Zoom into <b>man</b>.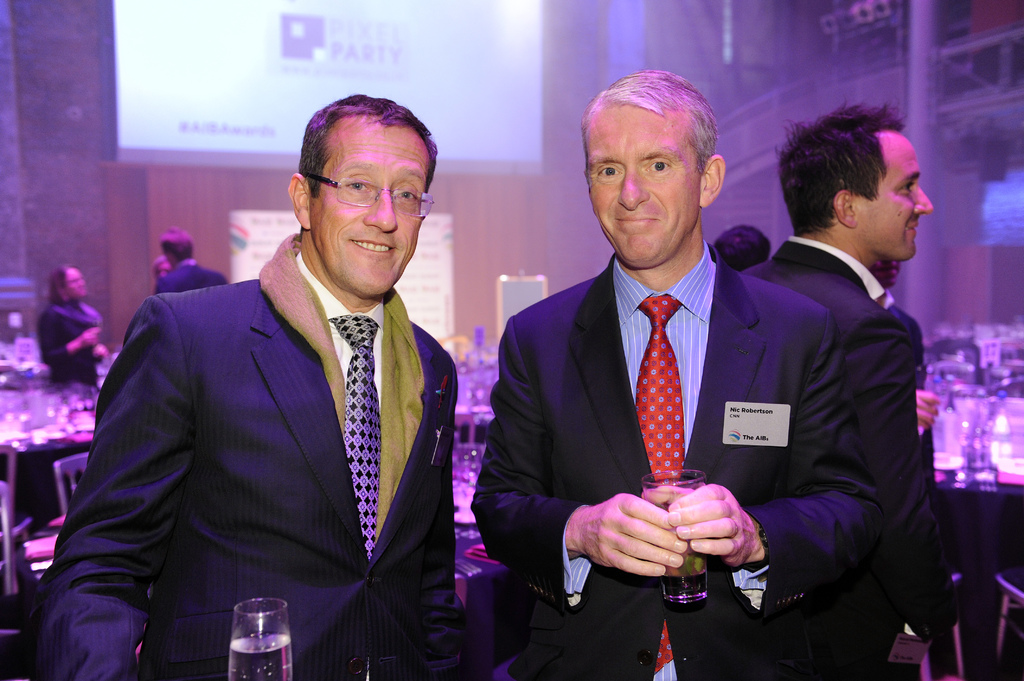
Zoom target: bbox=(710, 221, 773, 280).
